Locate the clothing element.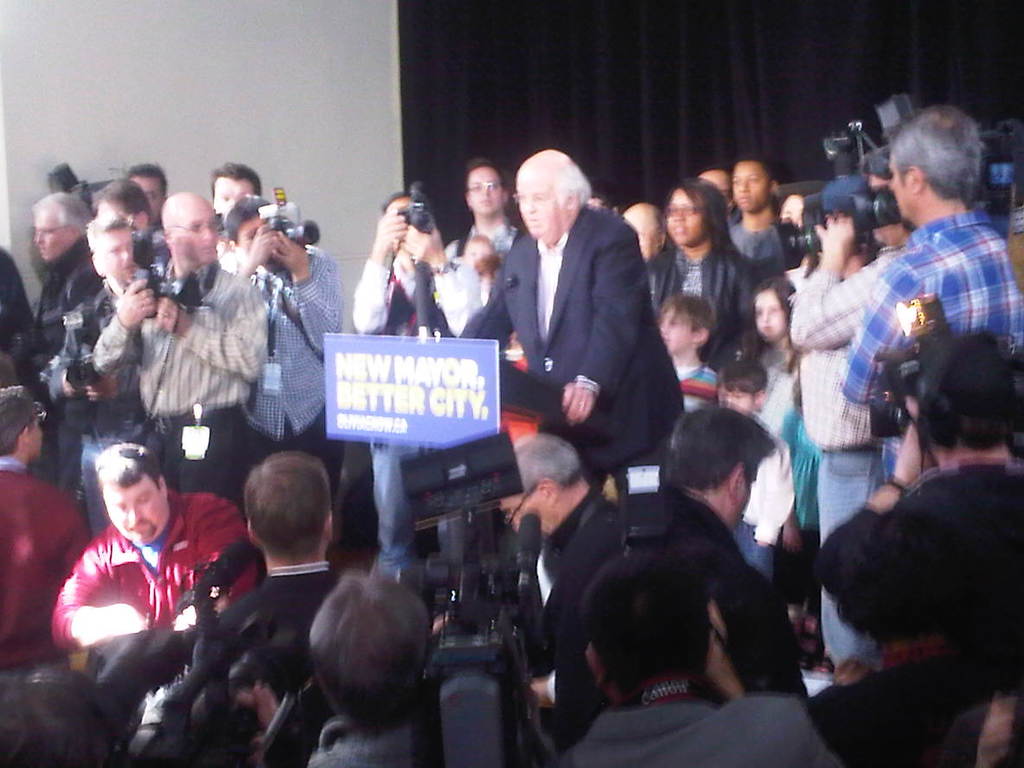
Element bbox: x1=830 y1=455 x2=1023 y2=570.
